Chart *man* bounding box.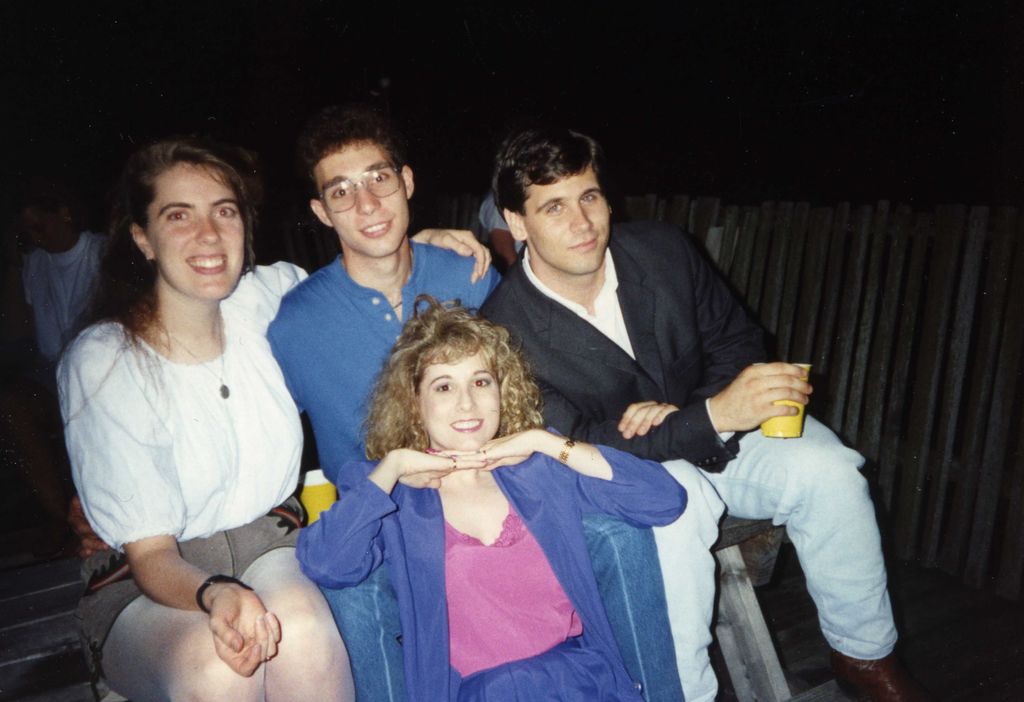
Charted: Rect(476, 122, 892, 700).
